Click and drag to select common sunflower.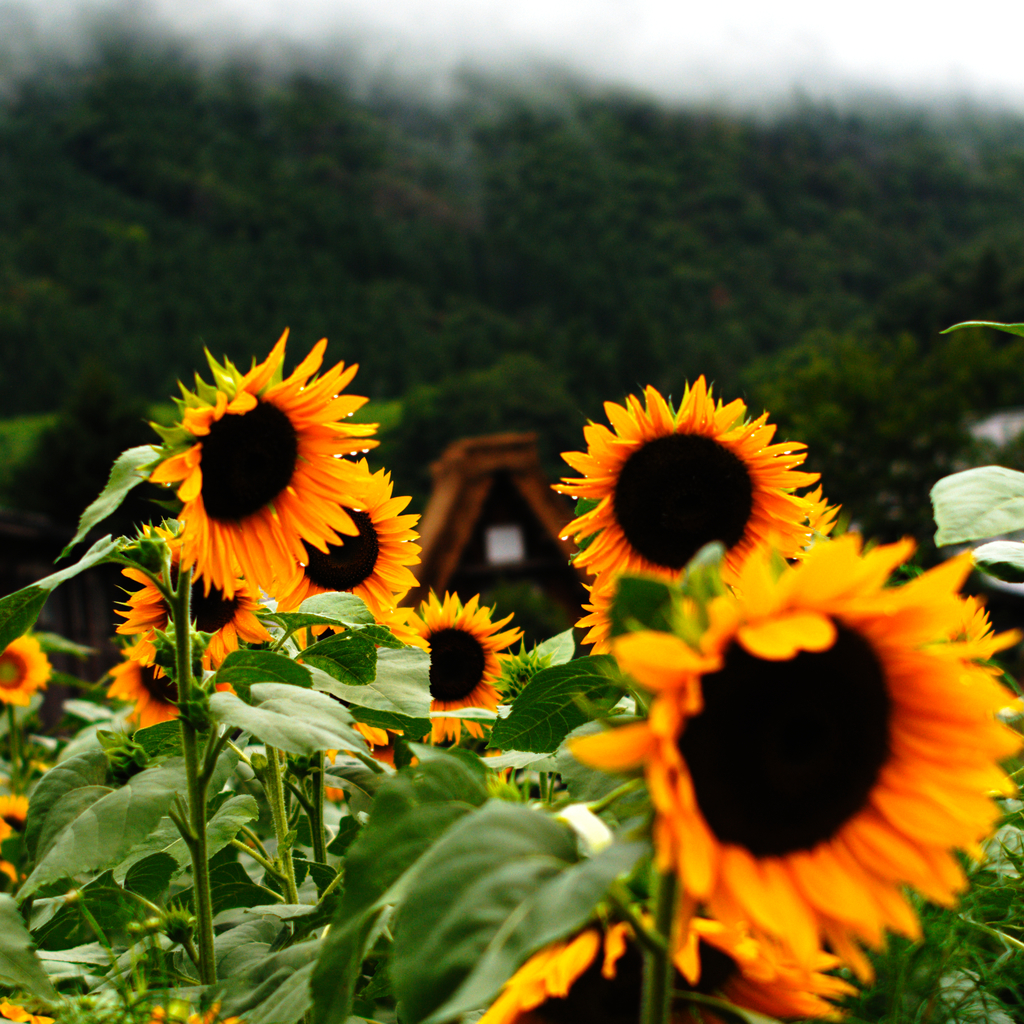
Selection: {"left": 259, "top": 472, "right": 419, "bottom": 648}.
